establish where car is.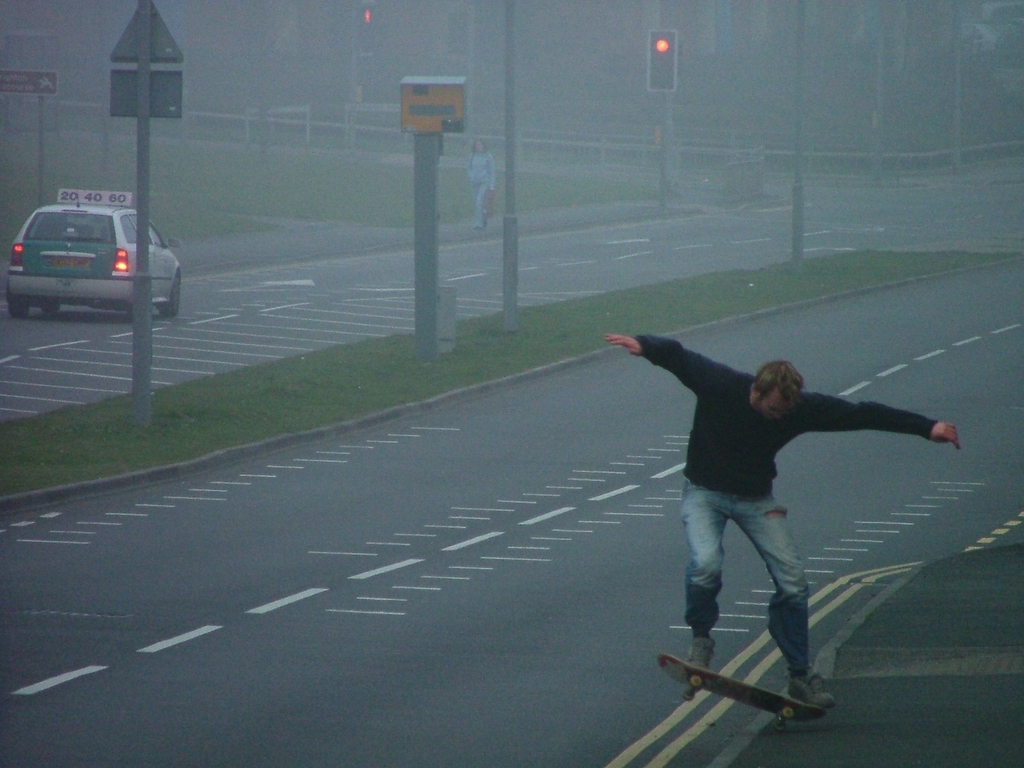
Established at box(2, 181, 178, 331).
